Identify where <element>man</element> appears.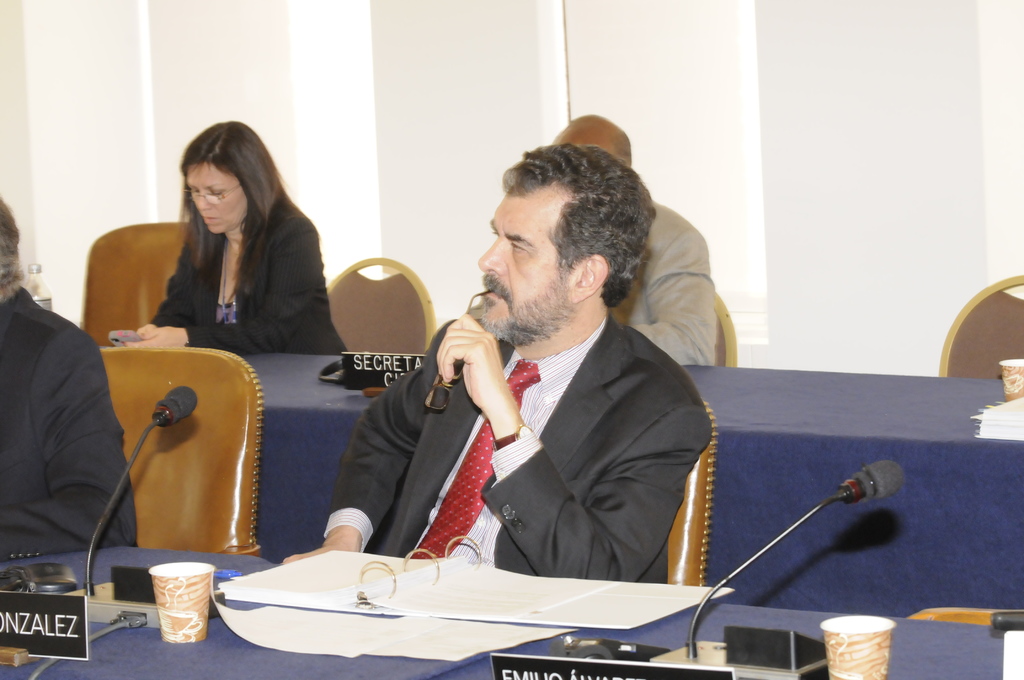
Appears at locate(550, 115, 724, 364).
